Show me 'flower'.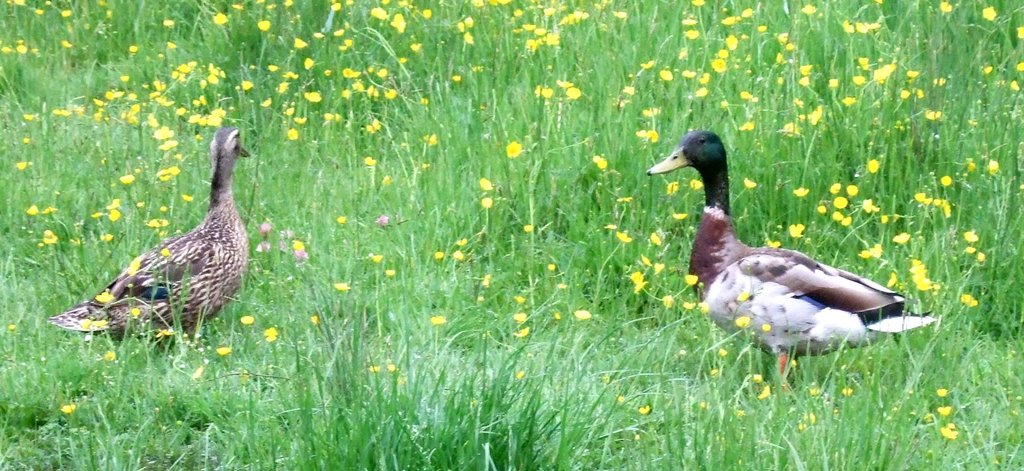
'flower' is here: [left=131, top=259, right=141, bottom=275].
